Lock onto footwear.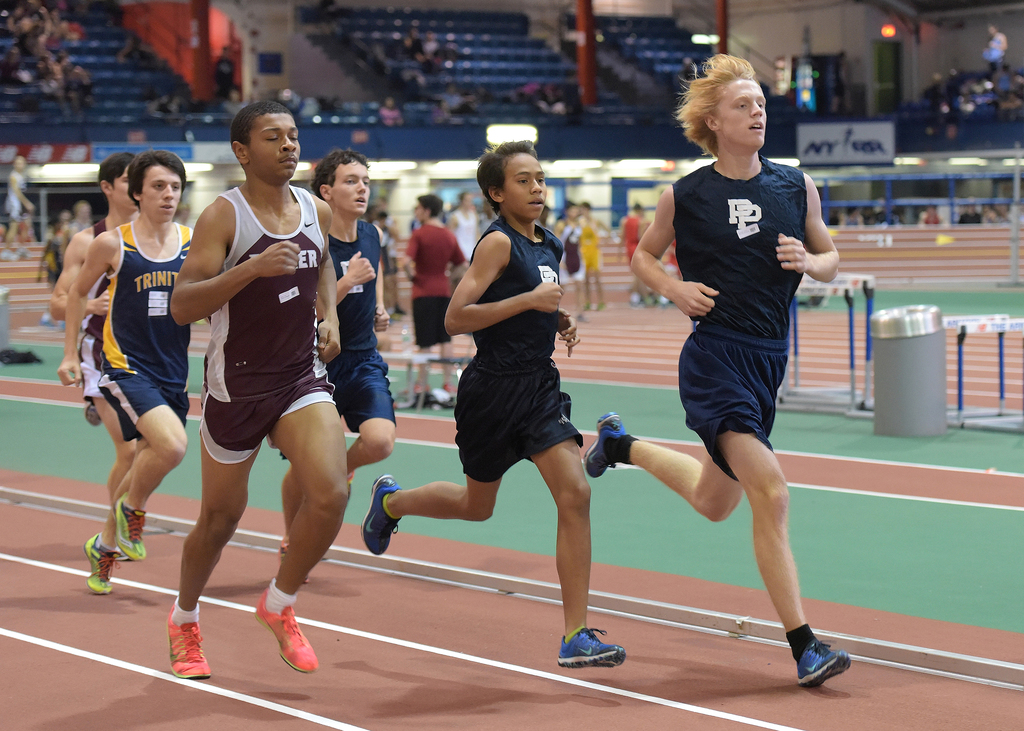
Locked: <region>251, 586, 321, 676</region>.
